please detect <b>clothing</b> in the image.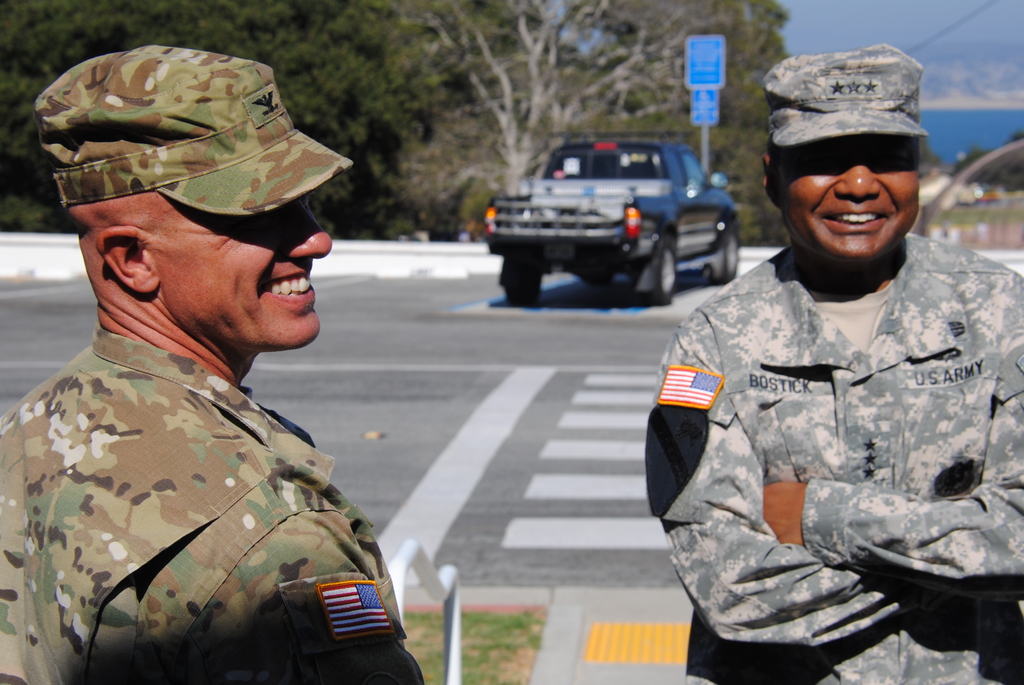
[x1=639, y1=239, x2=1021, y2=684].
